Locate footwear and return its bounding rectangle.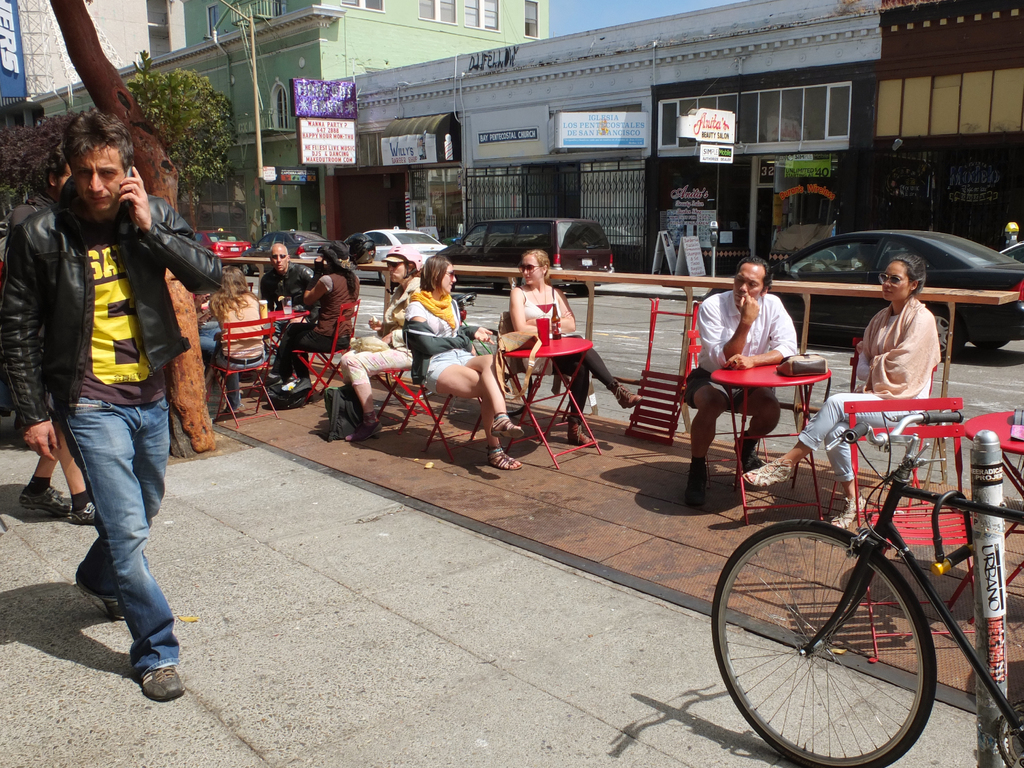
831, 497, 866, 529.
